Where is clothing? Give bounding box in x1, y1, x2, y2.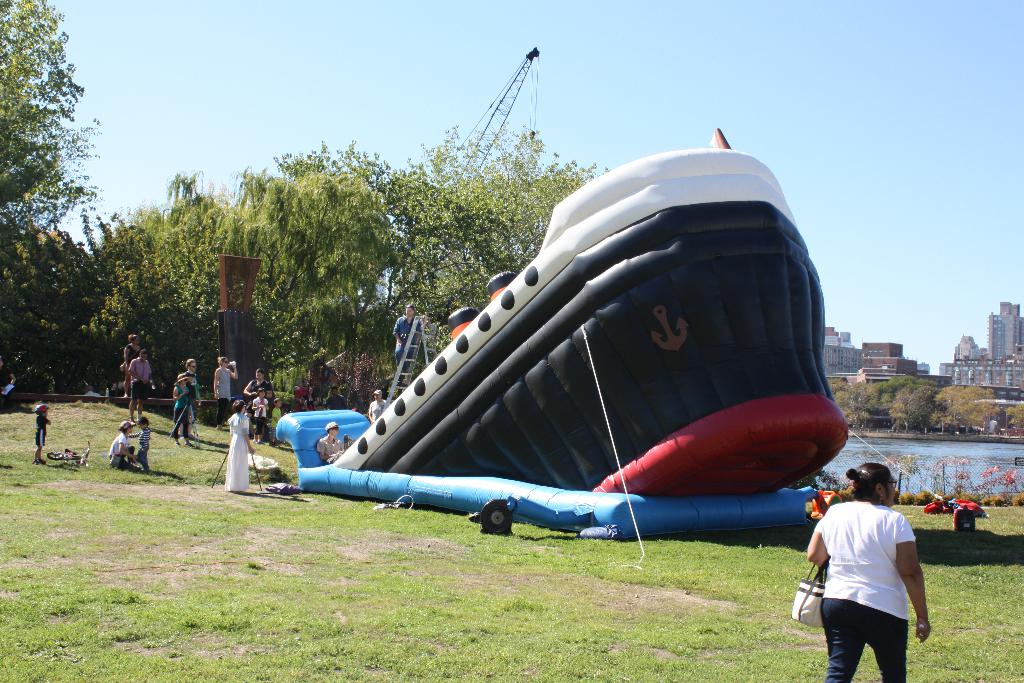
134, 425, 155, 473.
